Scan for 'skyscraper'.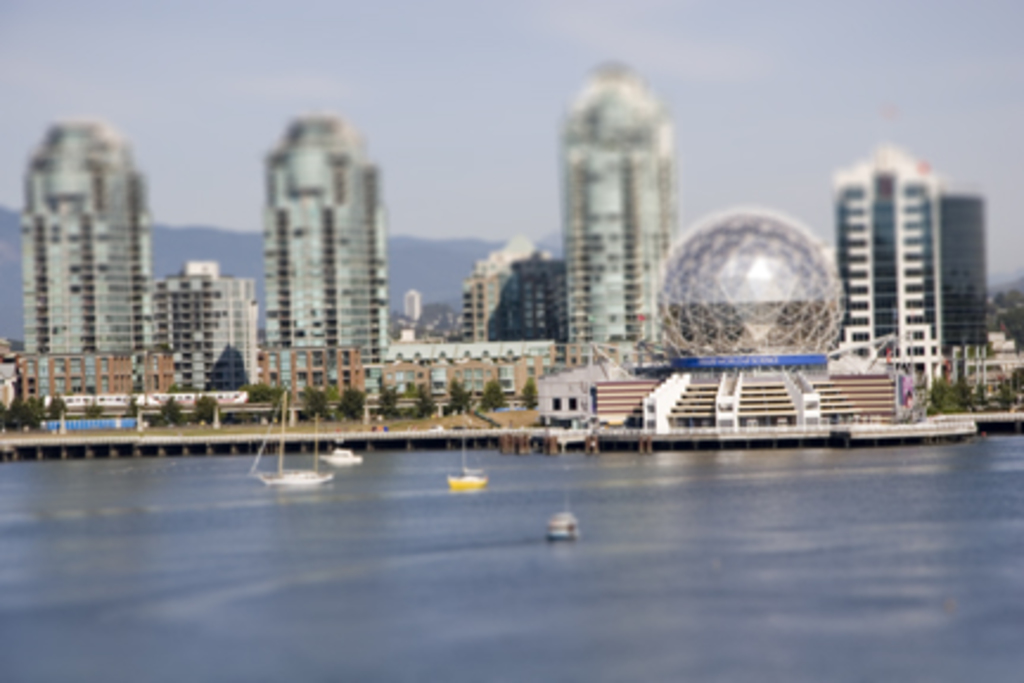
Scan result: {"left": 559, "top": 59, "right": 685, "bottom": 353}.
